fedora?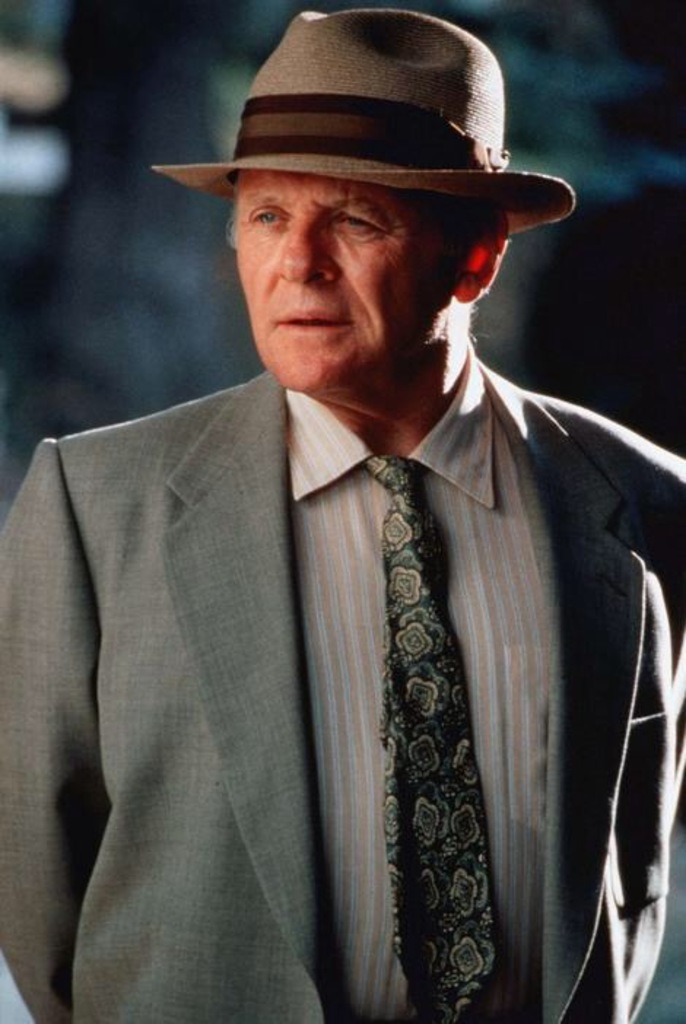
select_region(147, 10, 574, 230)
